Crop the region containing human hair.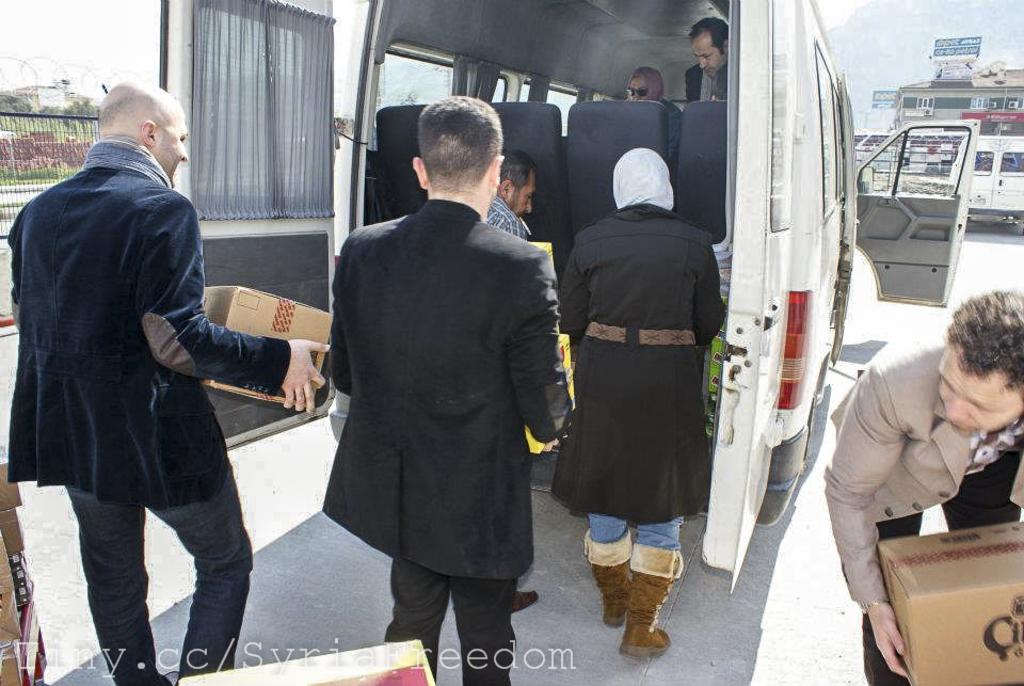
Crop region: (left=948, top=285, right=1023, bottom=393).
